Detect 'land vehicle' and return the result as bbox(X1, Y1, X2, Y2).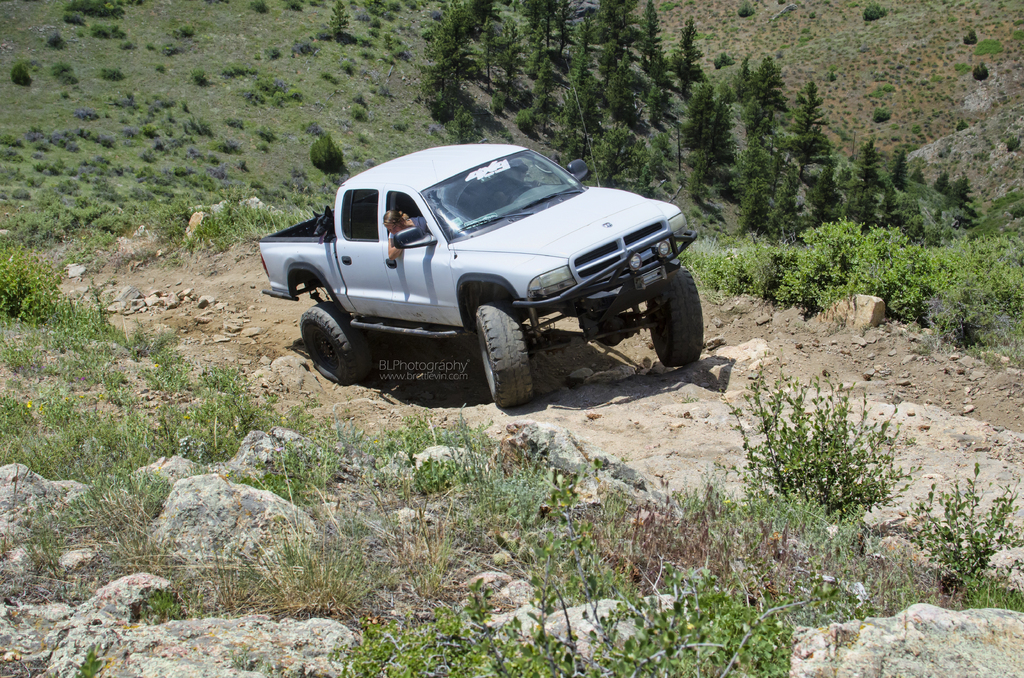
bbox(292, 141, 715, 421).
